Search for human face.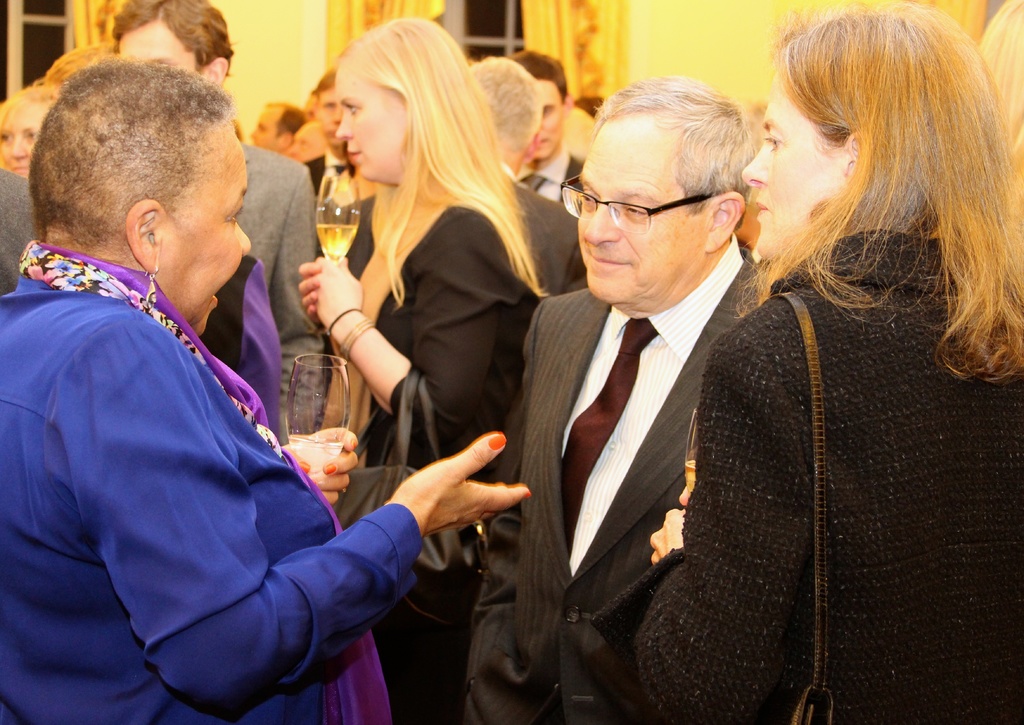
Found at locate(741, 72, 844, 264).
